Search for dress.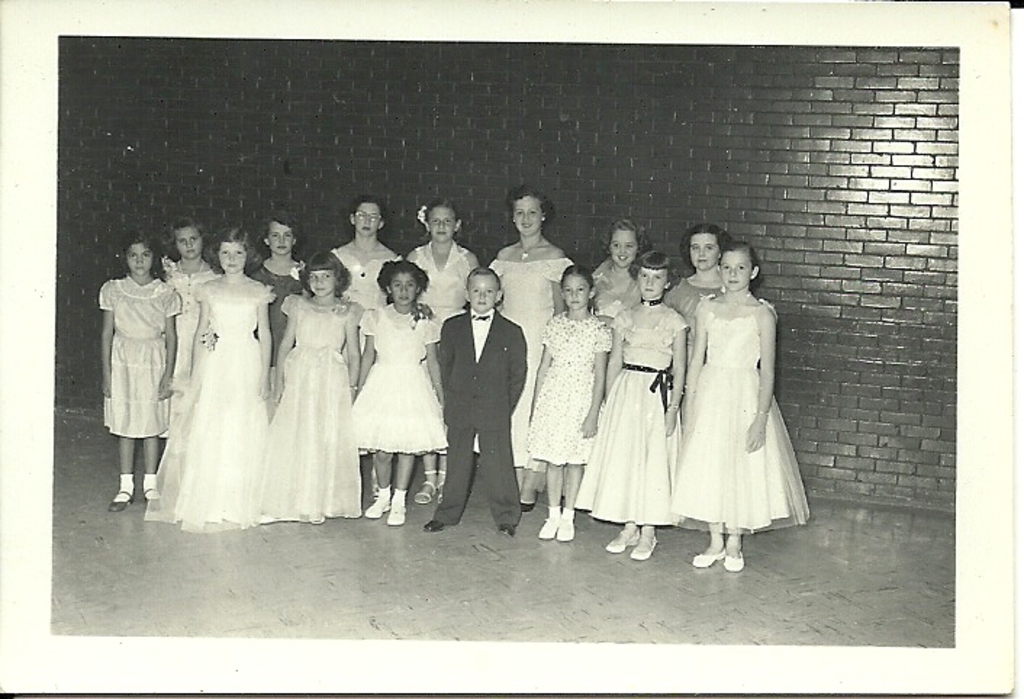
Found at Rect(249, 257, 303, 364).
